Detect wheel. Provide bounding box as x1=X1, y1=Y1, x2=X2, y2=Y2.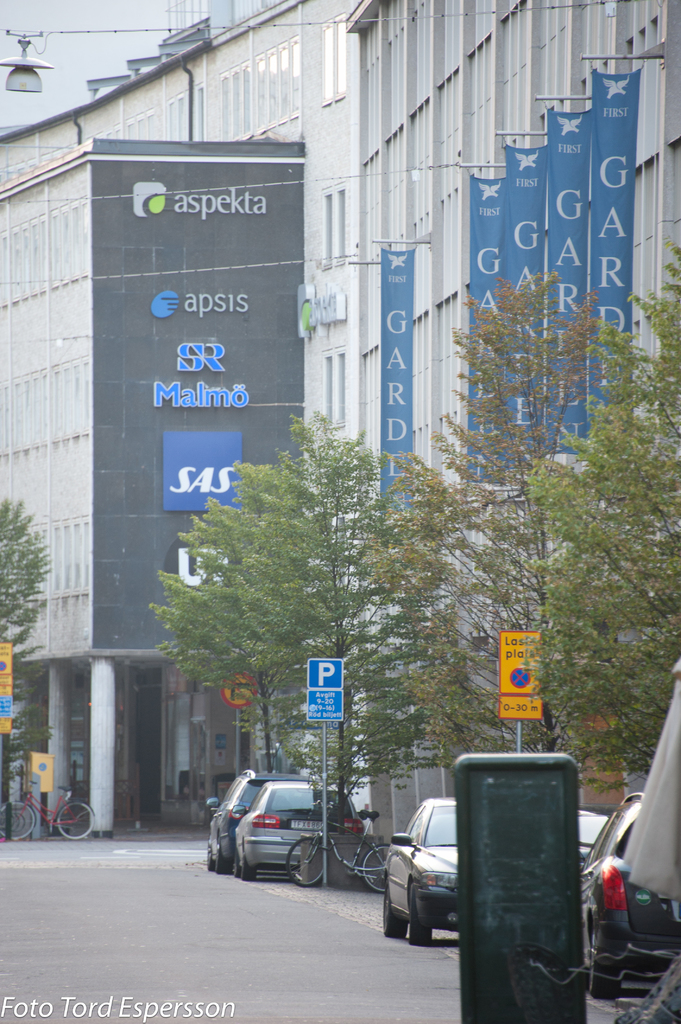
x1=235, y1=861, x2=249, y2=875.
